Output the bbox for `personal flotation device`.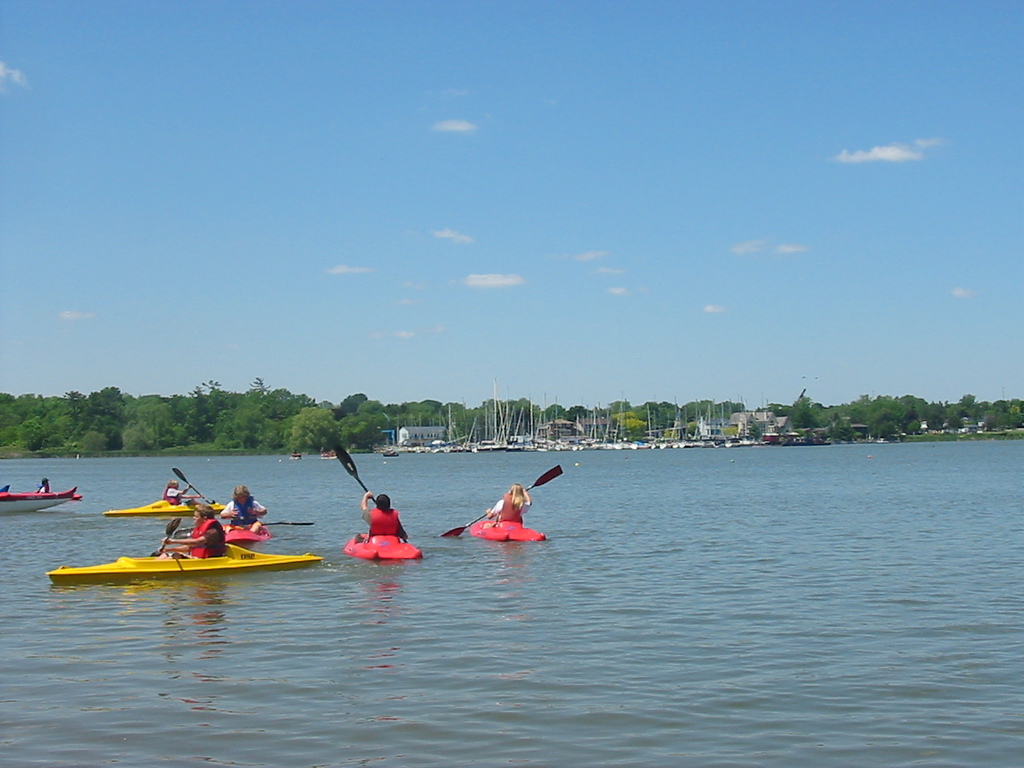
rect(225, 496, 261, 523).
